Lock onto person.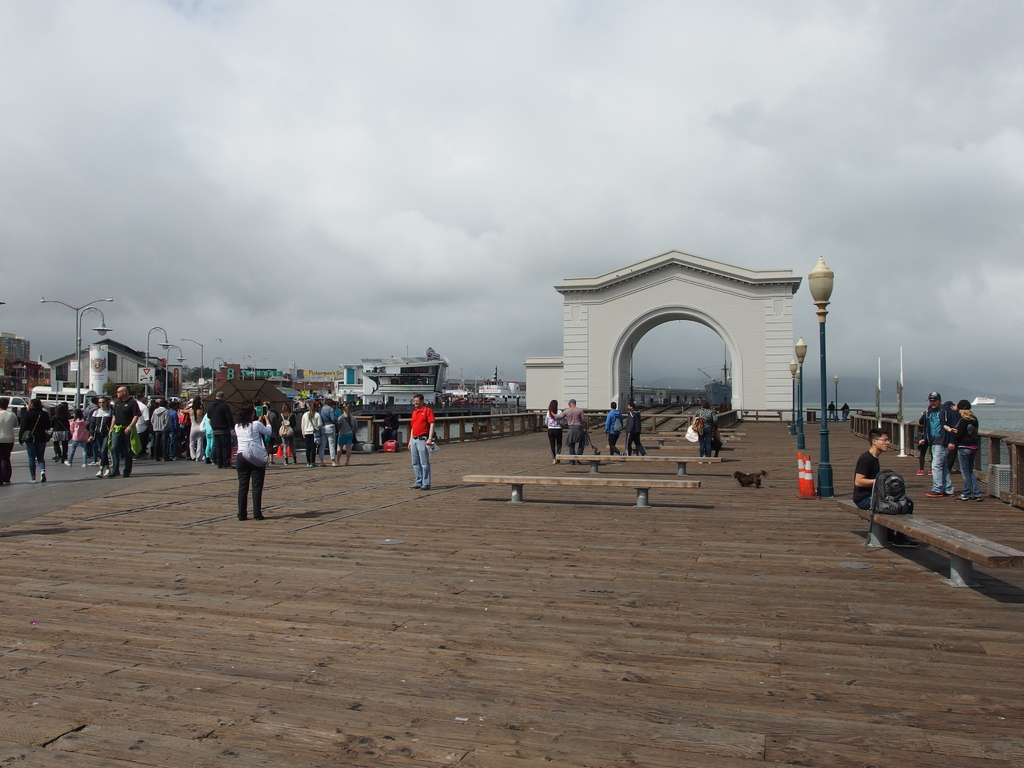
Locked: [620, 403, 646, 467].
